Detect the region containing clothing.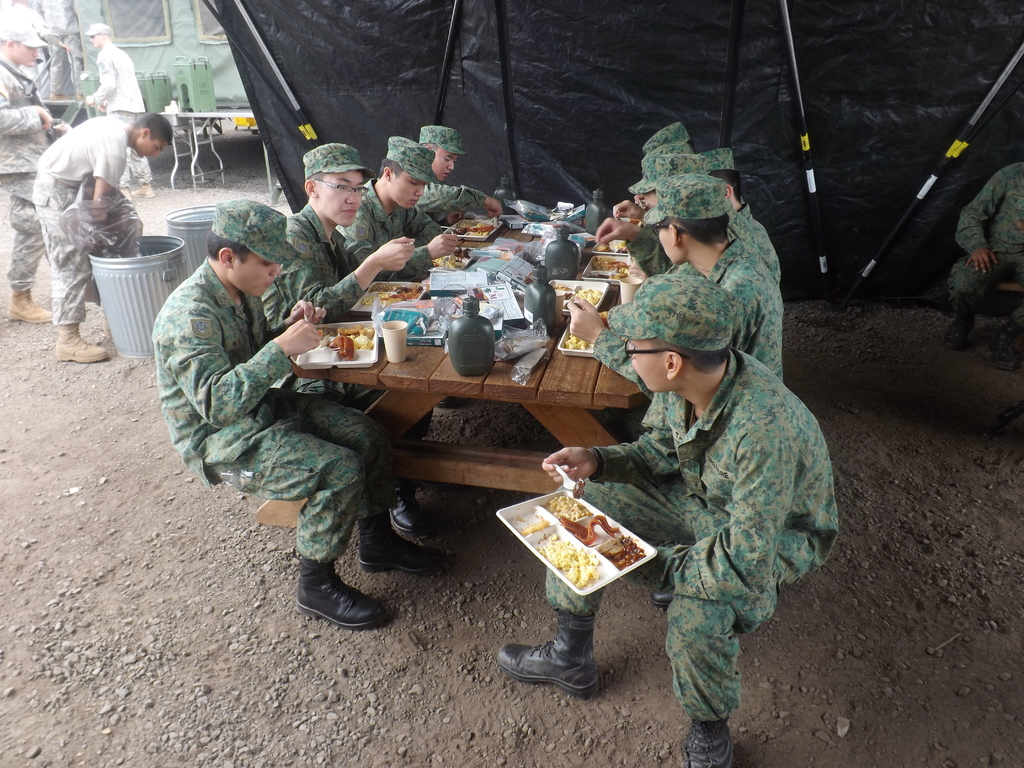
locate(31, 114, 142, 319).
